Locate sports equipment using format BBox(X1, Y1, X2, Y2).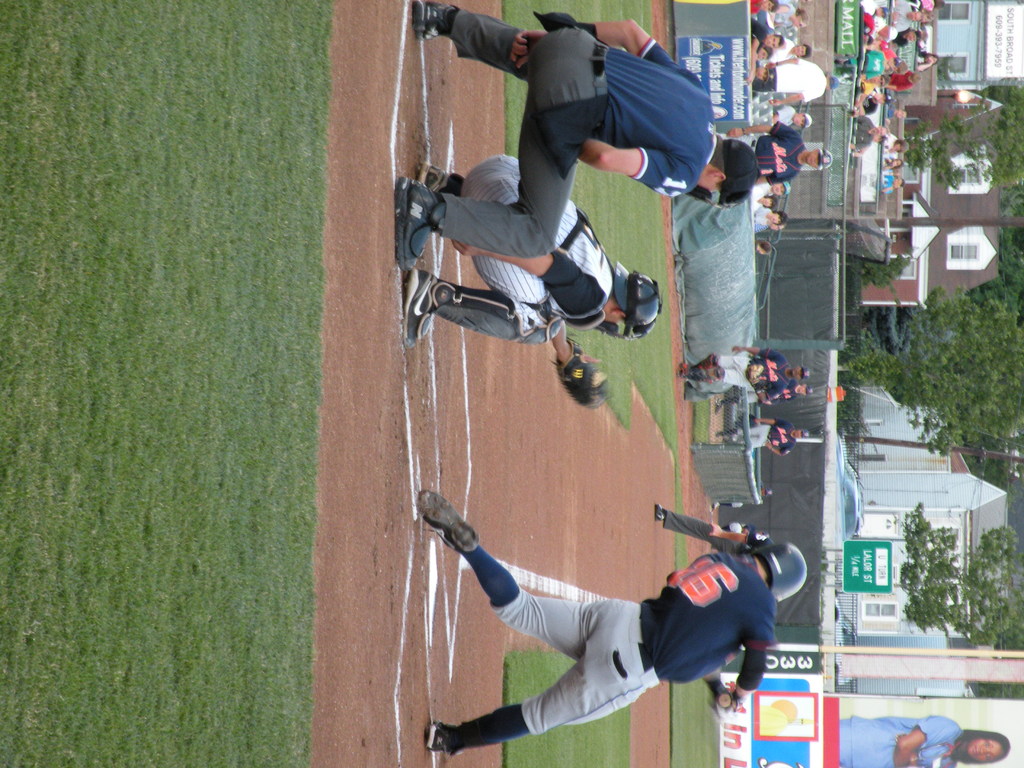
BBox(759, 540, 807, 607).
